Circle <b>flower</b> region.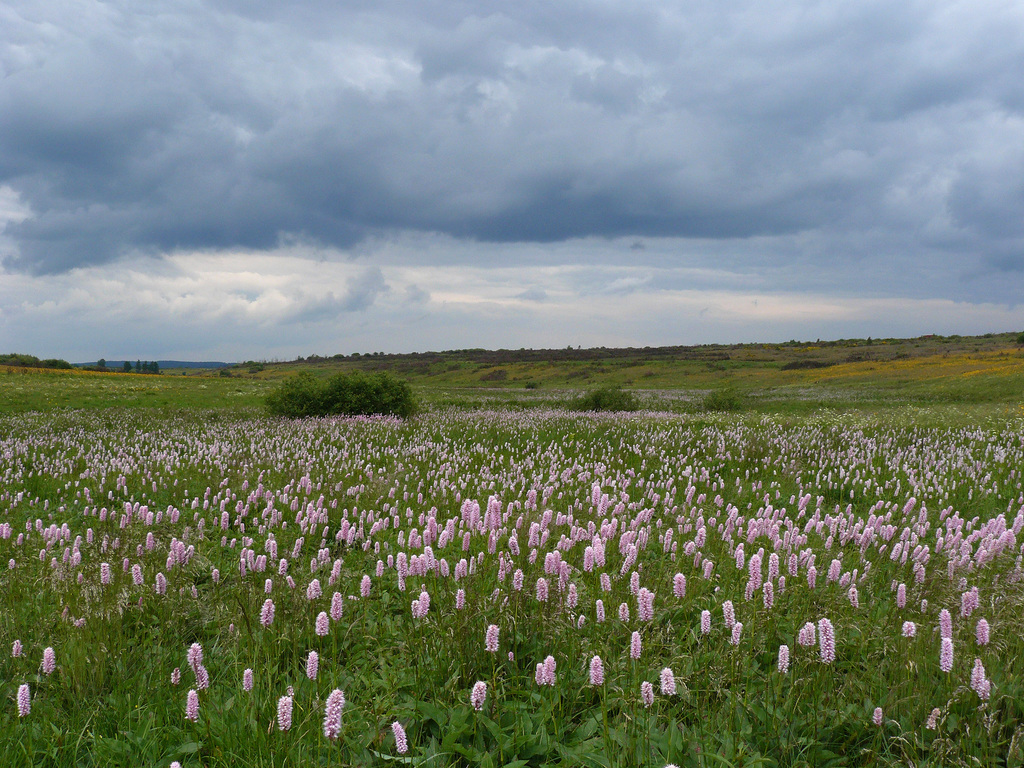
Region: rect(589, 655, 602, 689).
